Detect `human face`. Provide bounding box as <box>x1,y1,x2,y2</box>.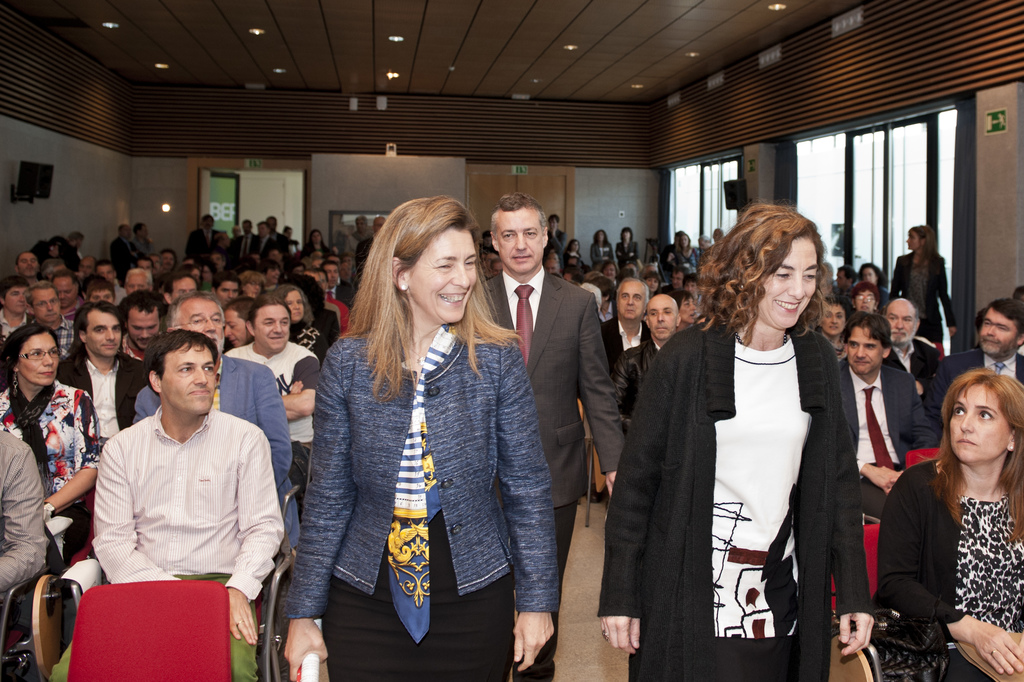
<box>497,211,542,274</box>.
